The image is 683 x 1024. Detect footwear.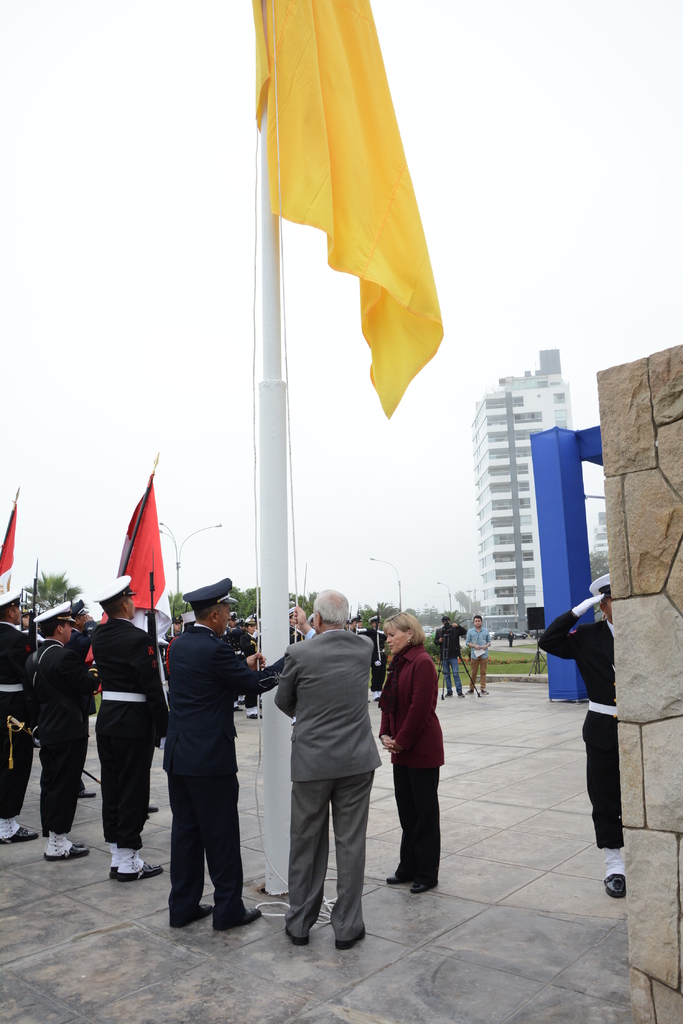
Detection: 383,876,406,884.
